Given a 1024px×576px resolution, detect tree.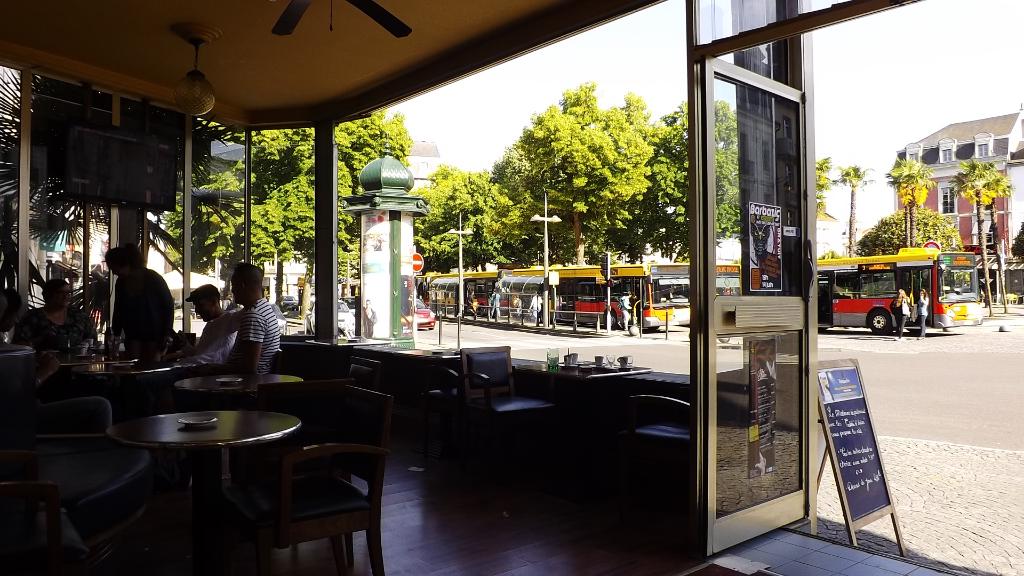
(858, 212, 972, 255).
